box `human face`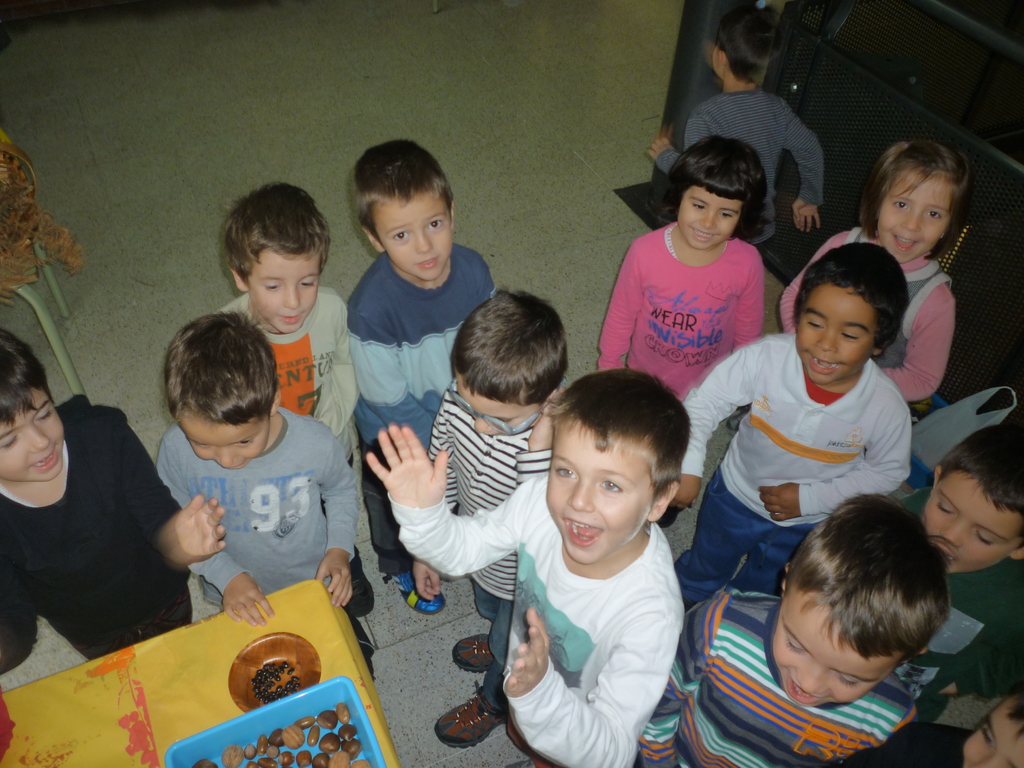
[left=449, top=380, right=541, bottom=440]
